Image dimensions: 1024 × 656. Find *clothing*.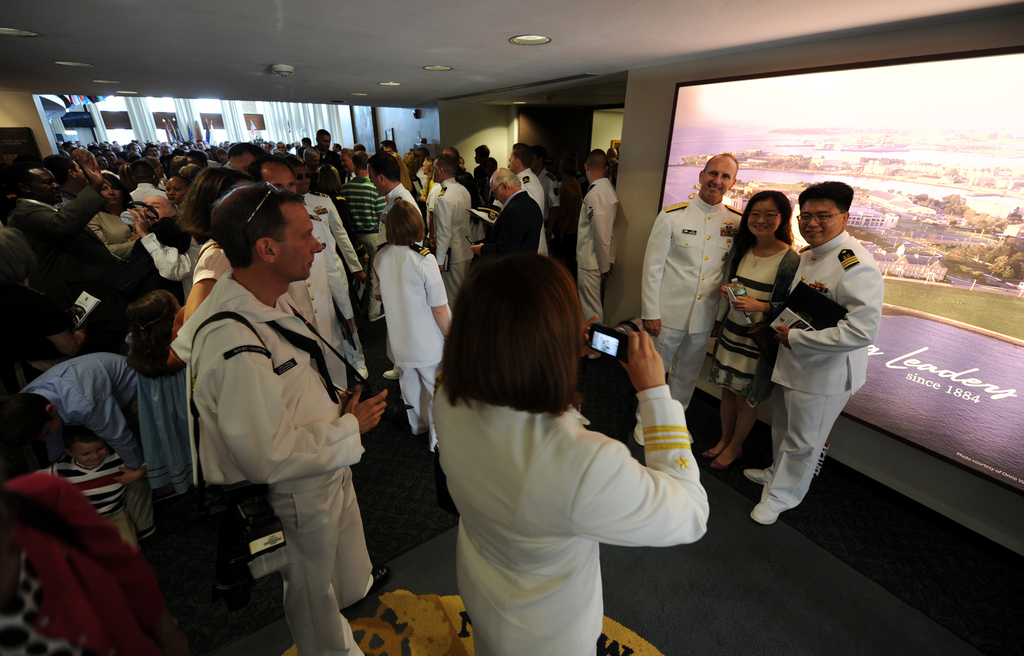
[x1=132, y1=232, x2=209, y2=316].
